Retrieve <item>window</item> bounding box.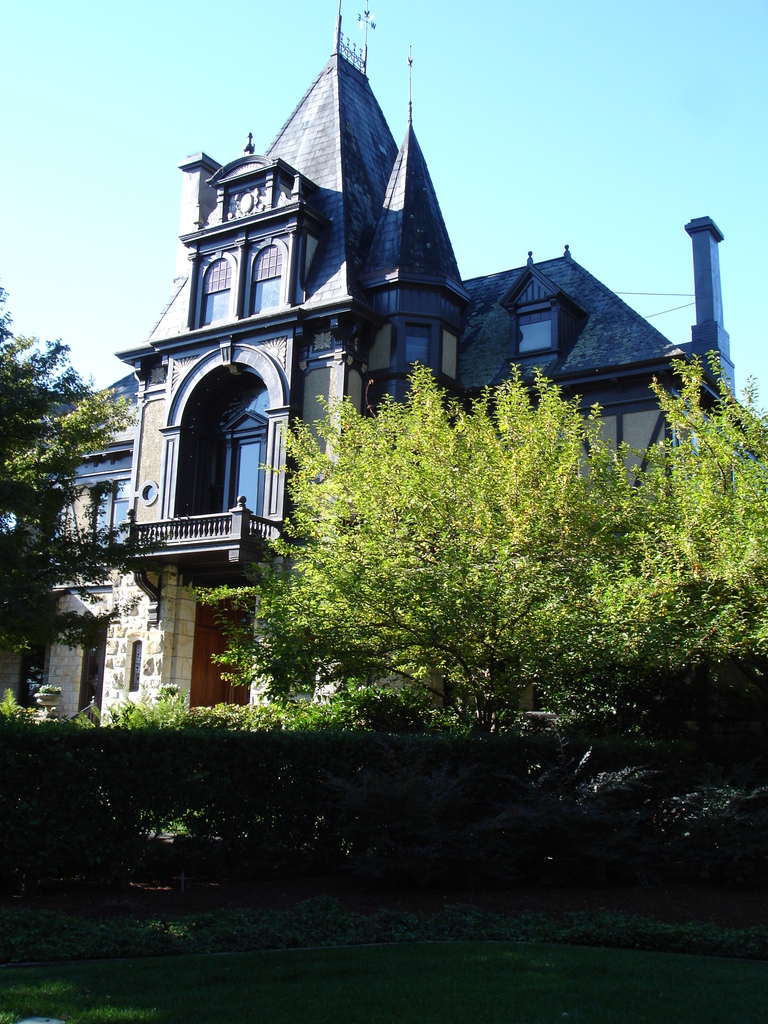
Bounding box: pyautogui.locateOnScreen(93, 476, 128, 540).
